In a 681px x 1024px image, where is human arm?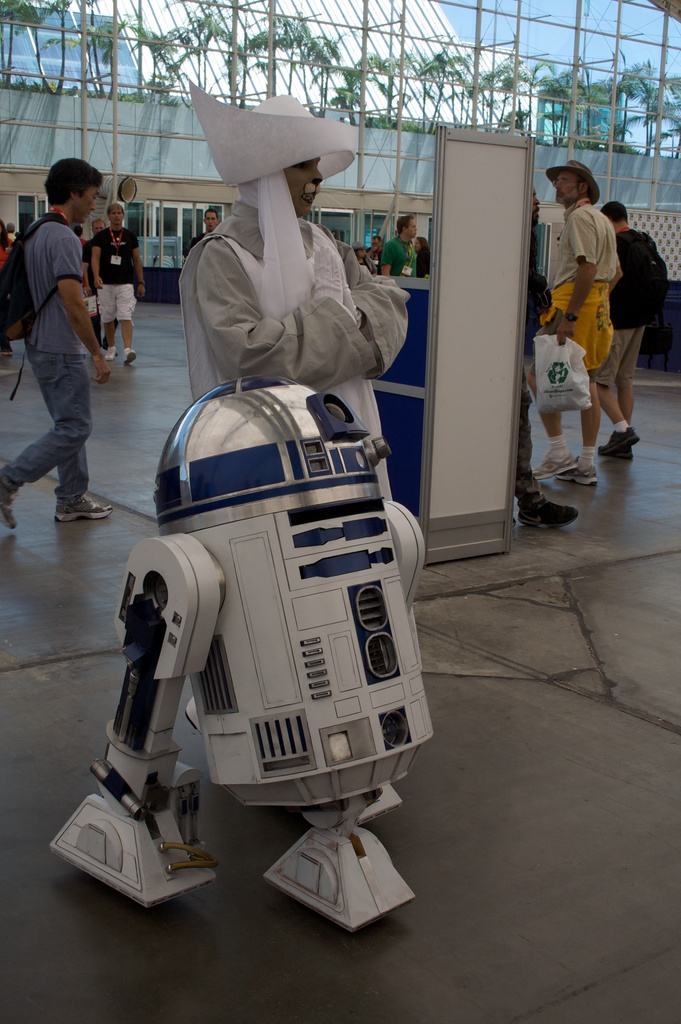
crop(563, 211, 598, 345).
